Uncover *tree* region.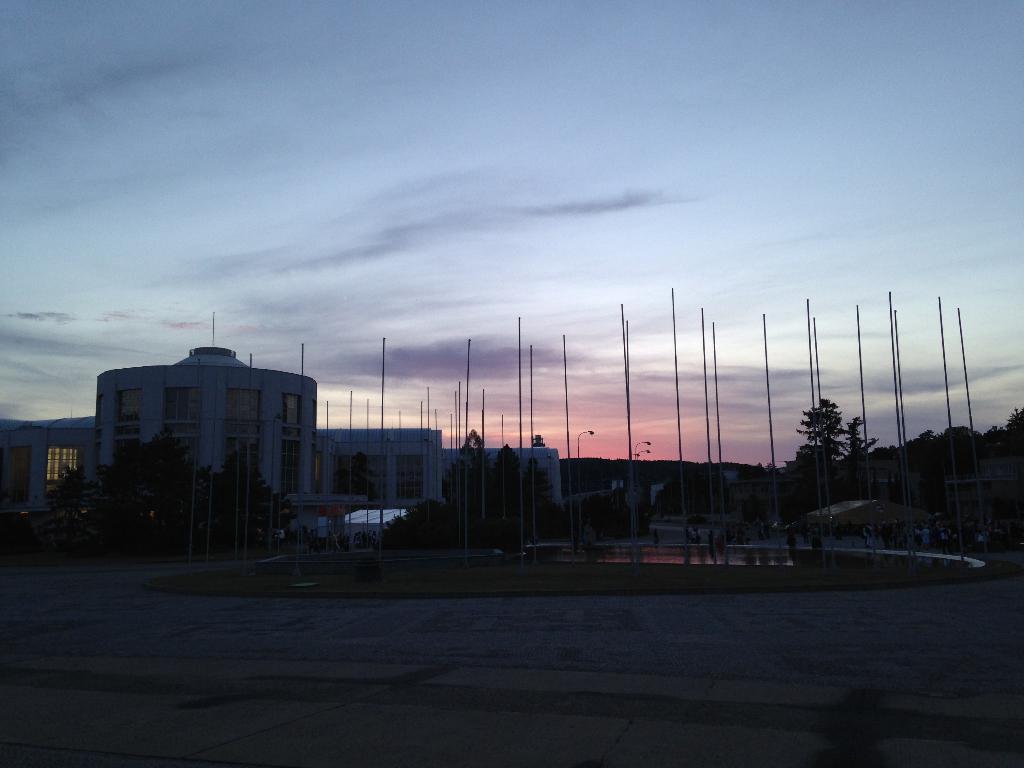
Uncovered: 799:392:884:492.
